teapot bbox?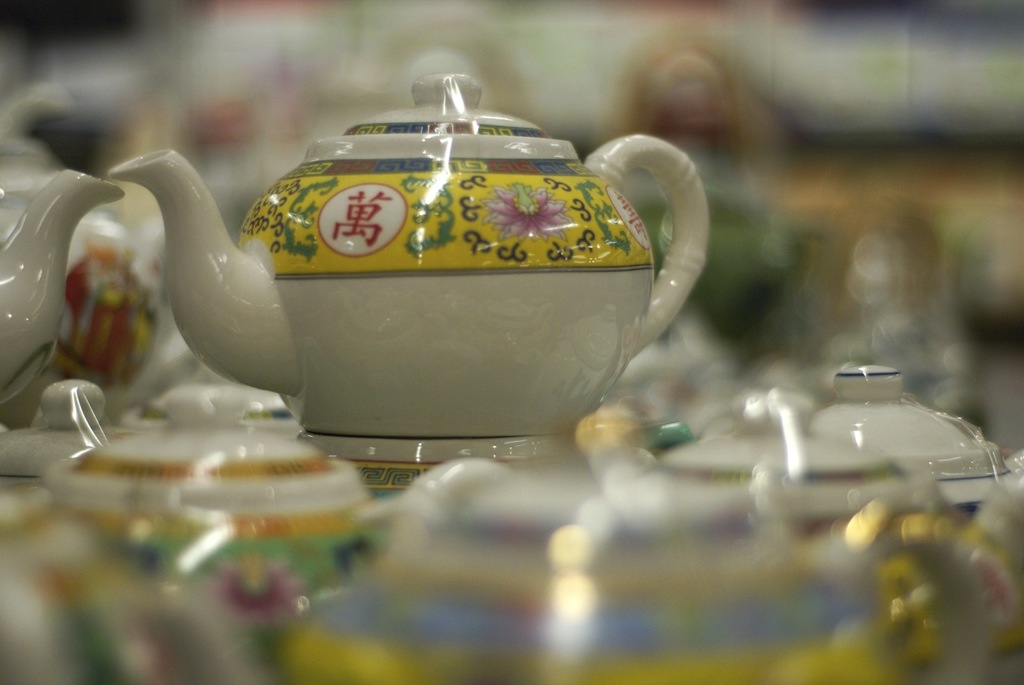
{"x1": 103, "y1": 72, "x2": 709, "y2": 491}
